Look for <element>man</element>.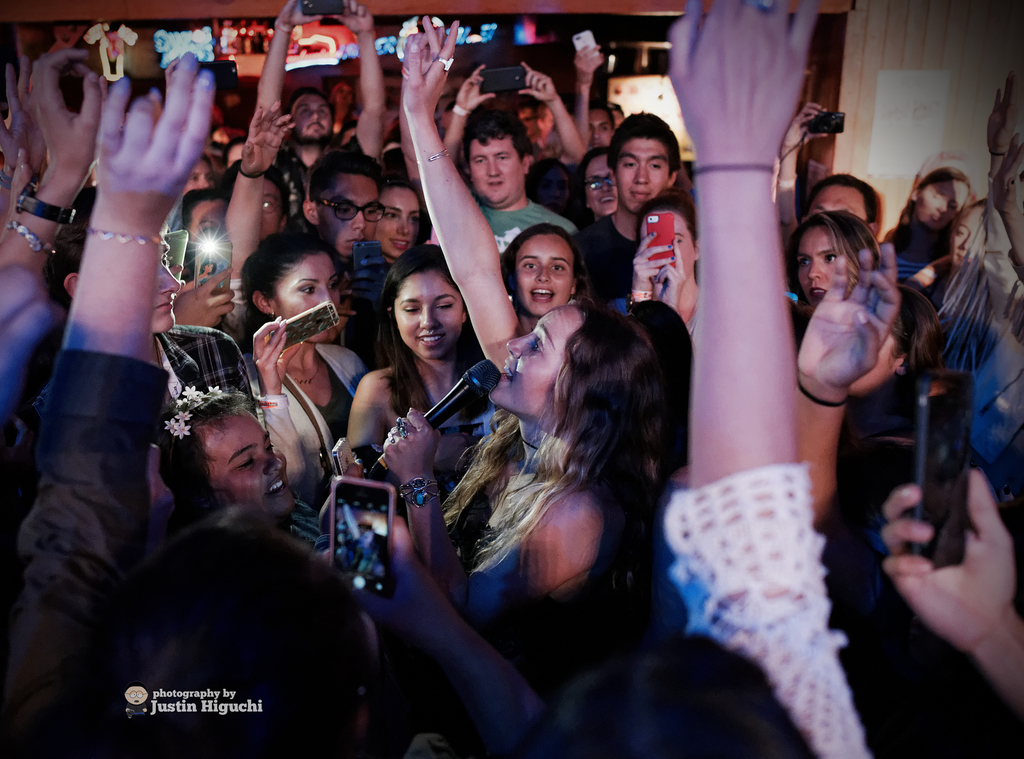
Found: l=300, t=153, r=381, b=370.
